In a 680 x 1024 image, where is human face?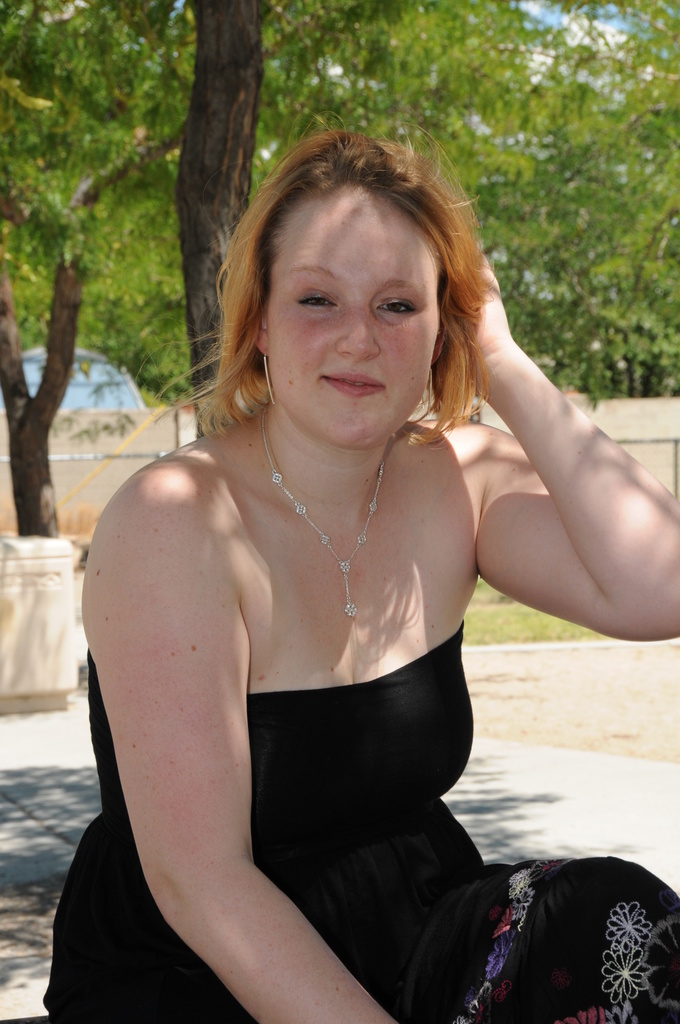
locate(266, 181, 439, 445).
